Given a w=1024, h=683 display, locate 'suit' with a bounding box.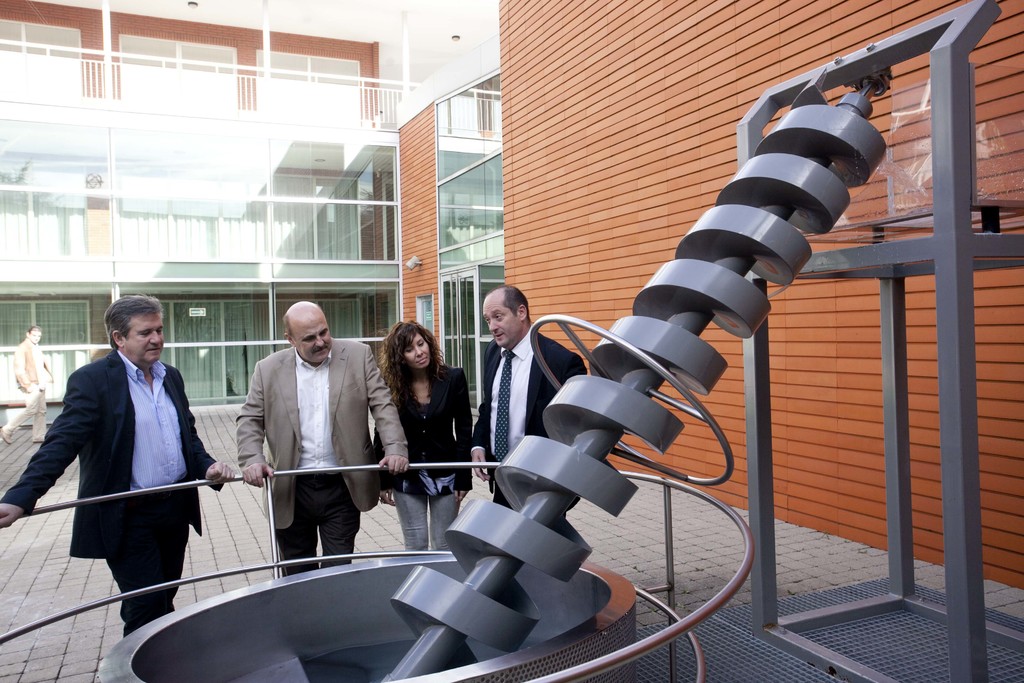
Located: [370, 359, 472, 495].
